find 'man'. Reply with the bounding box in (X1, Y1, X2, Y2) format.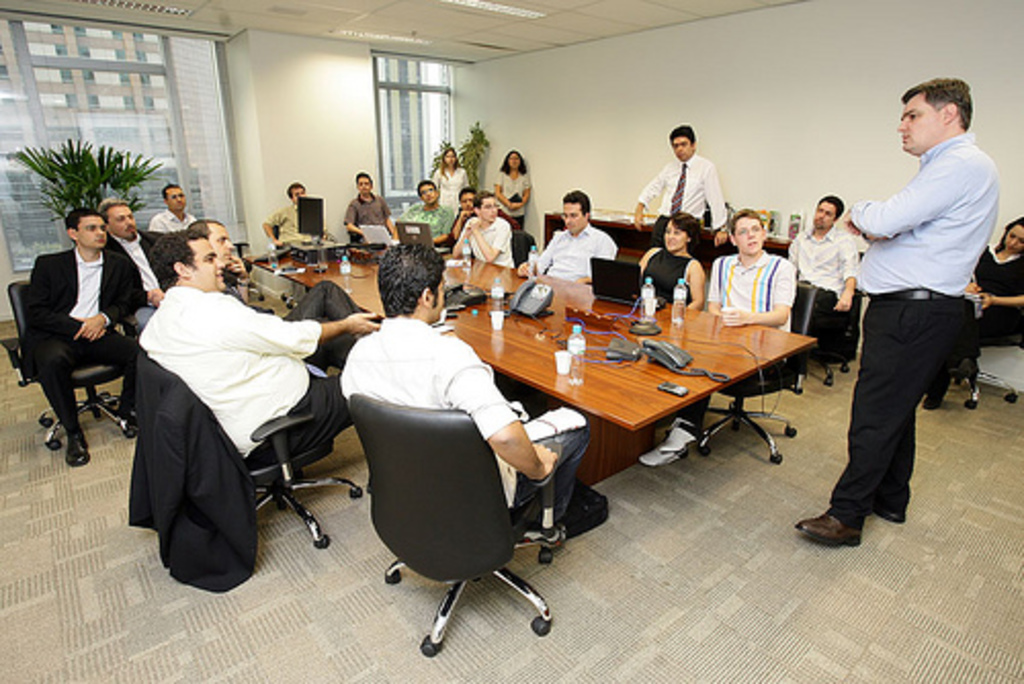
(451, 193, 514, 268).
